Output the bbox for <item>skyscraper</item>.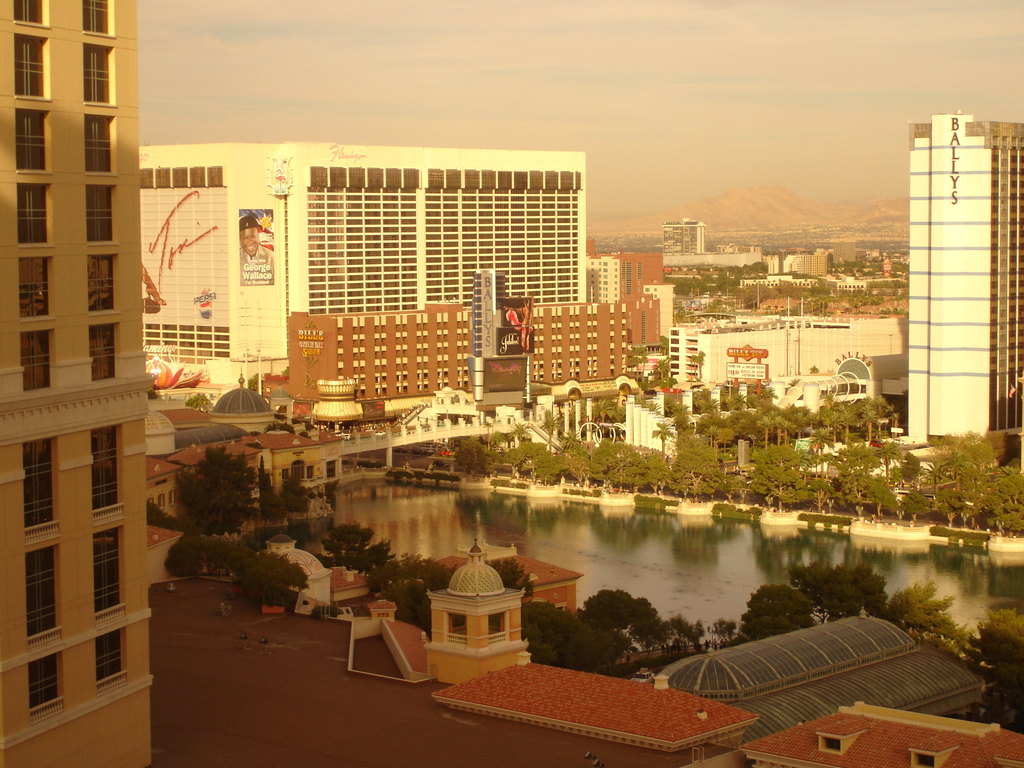
<region>138, 138, 589, 386</region>.
